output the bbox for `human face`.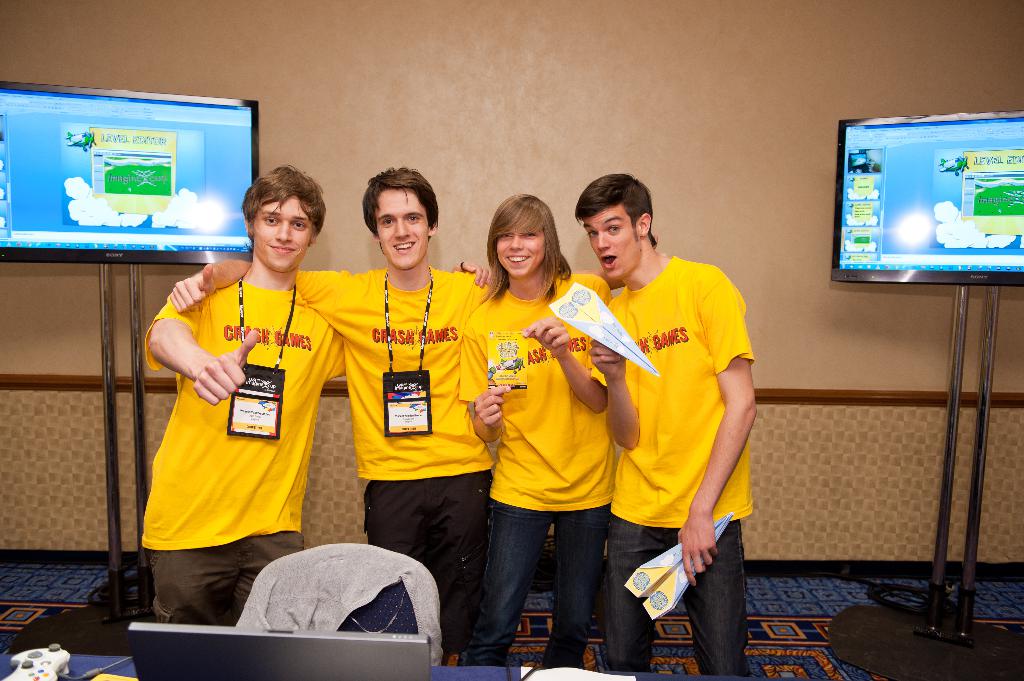
{"x1": 374, "y1": 182, "x2": 433, "y2": 269}.
